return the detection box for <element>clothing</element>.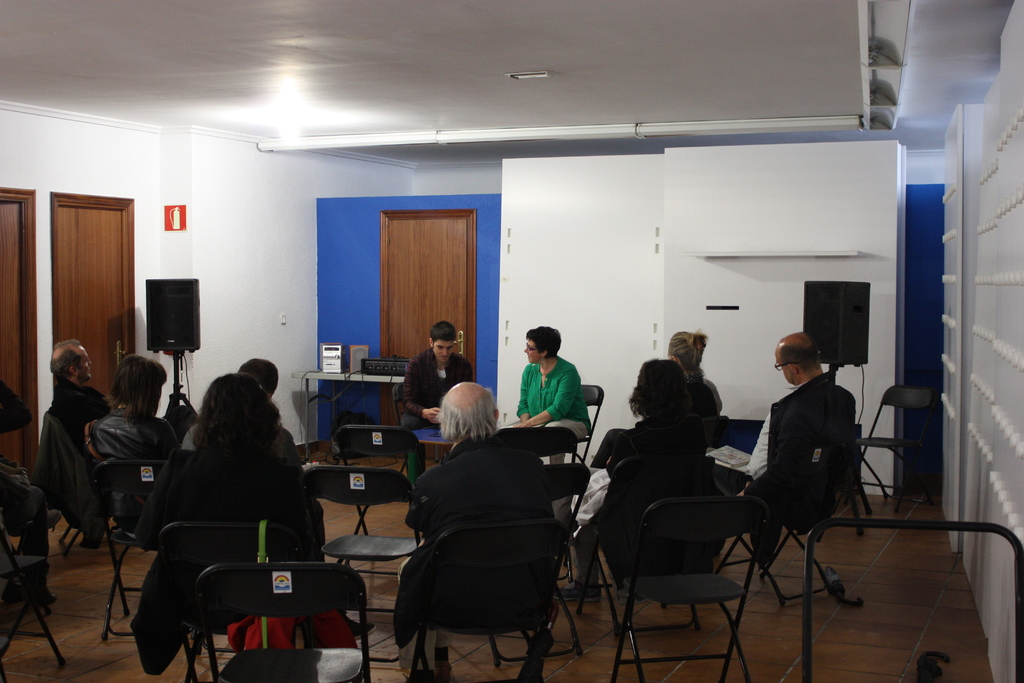
(x1=407, y1=435, x2=546, y2=525).
